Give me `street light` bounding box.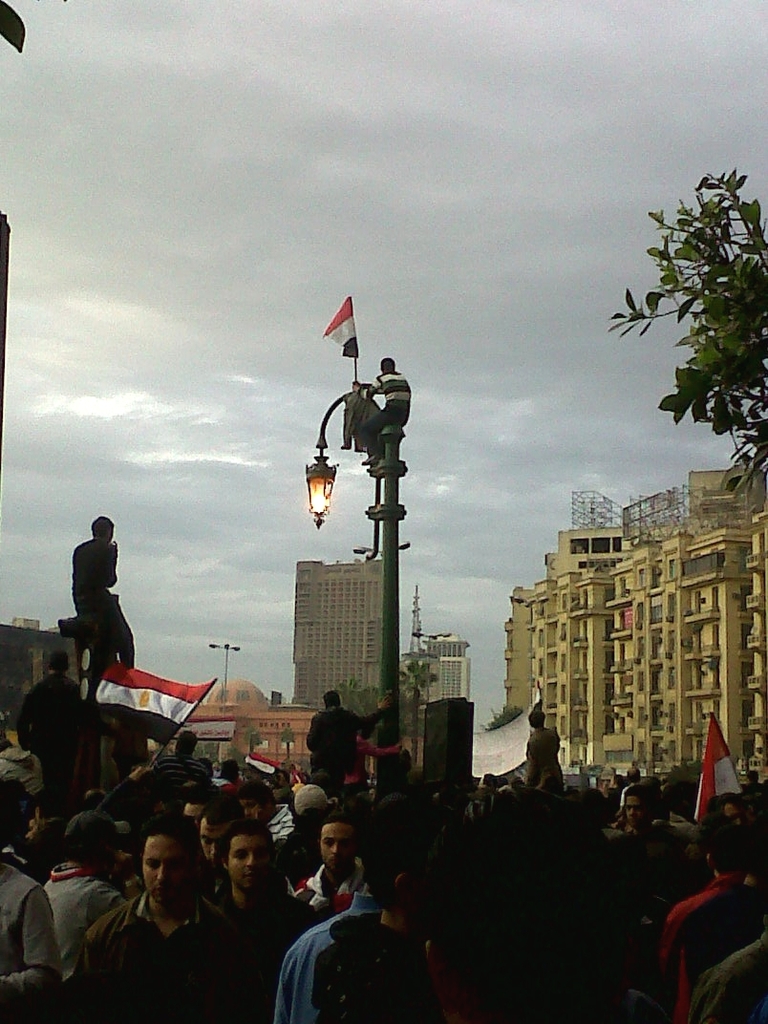
crop(408, 634, 468, 682).
